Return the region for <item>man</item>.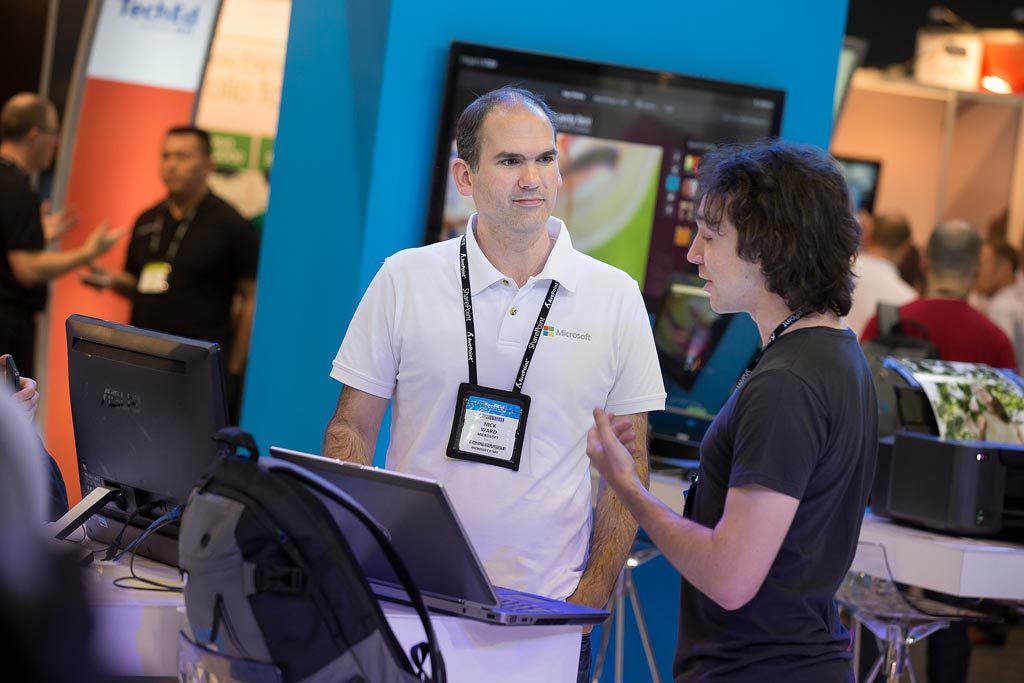
left=293, top=77, right=684, bottom=637.
